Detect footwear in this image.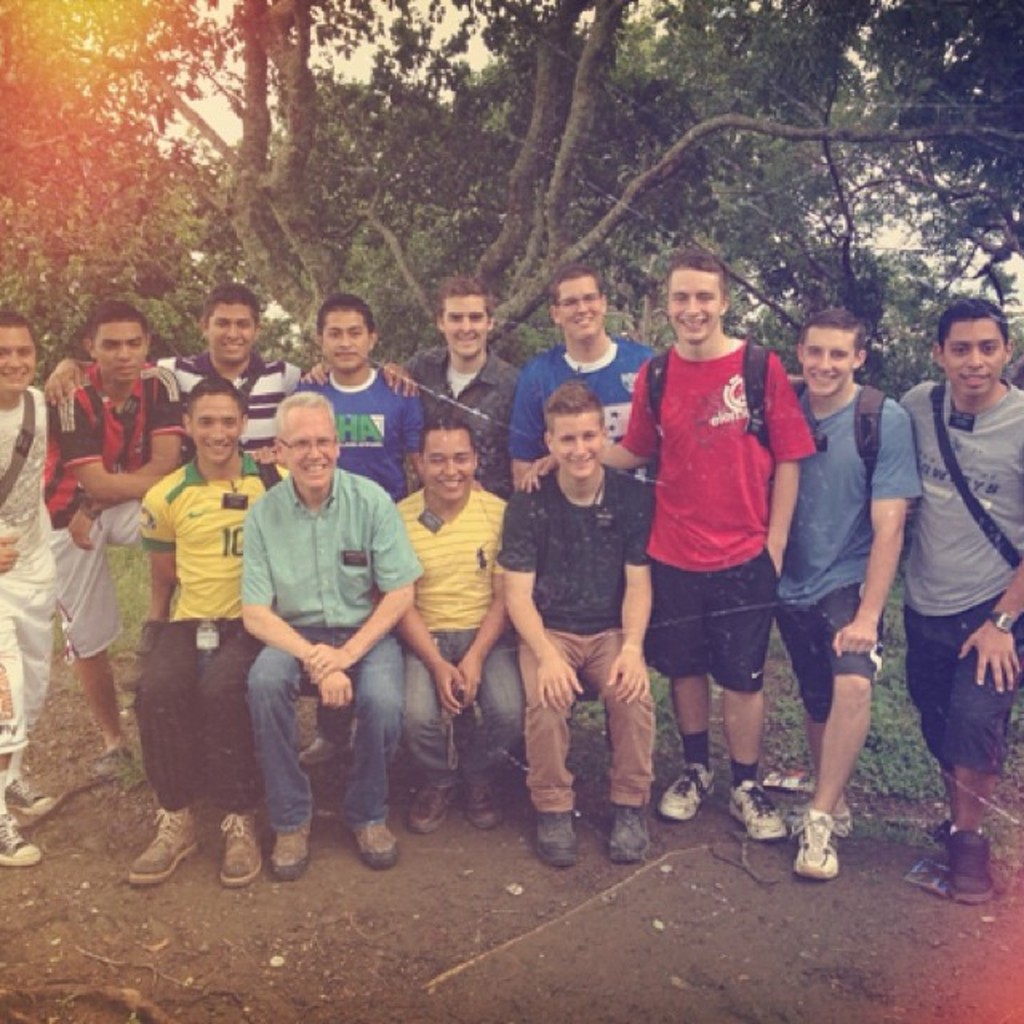
Detection: region(725, 776, 790, 842).
